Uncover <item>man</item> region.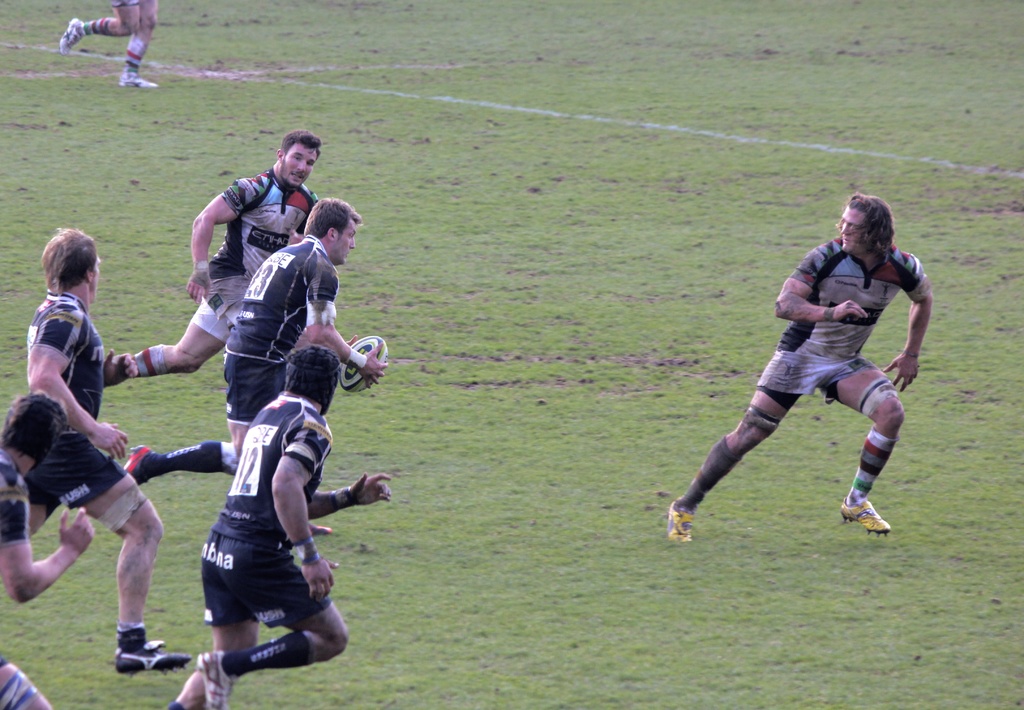
Uncovered: select_region(119, 199, 389, 483).
